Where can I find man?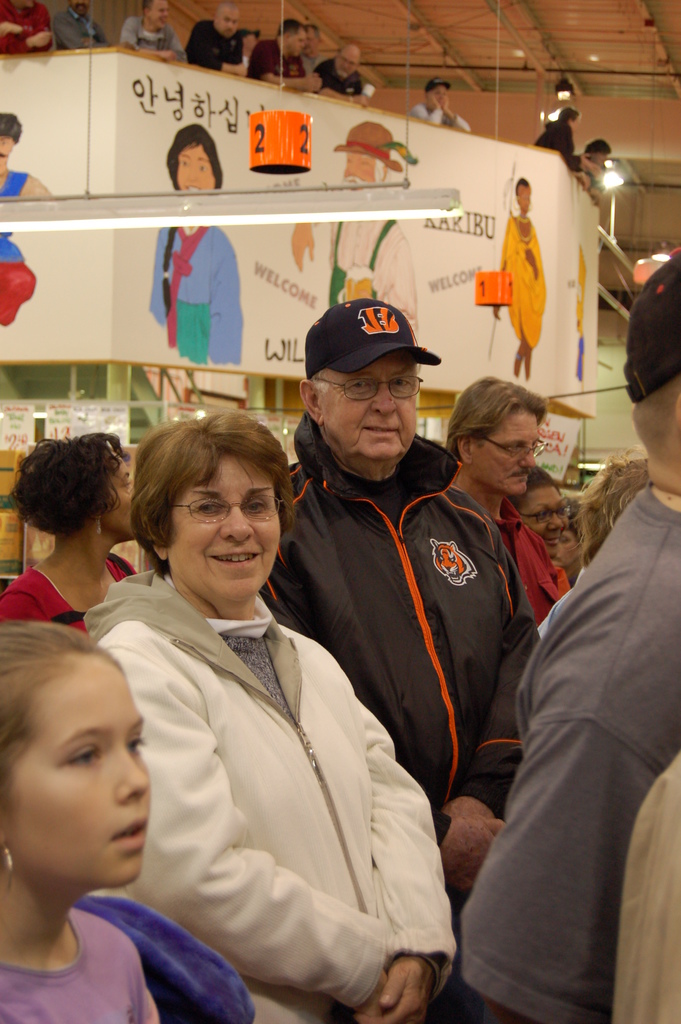
You can find it at x1=297 y1=280 x2=591 y2=985.
